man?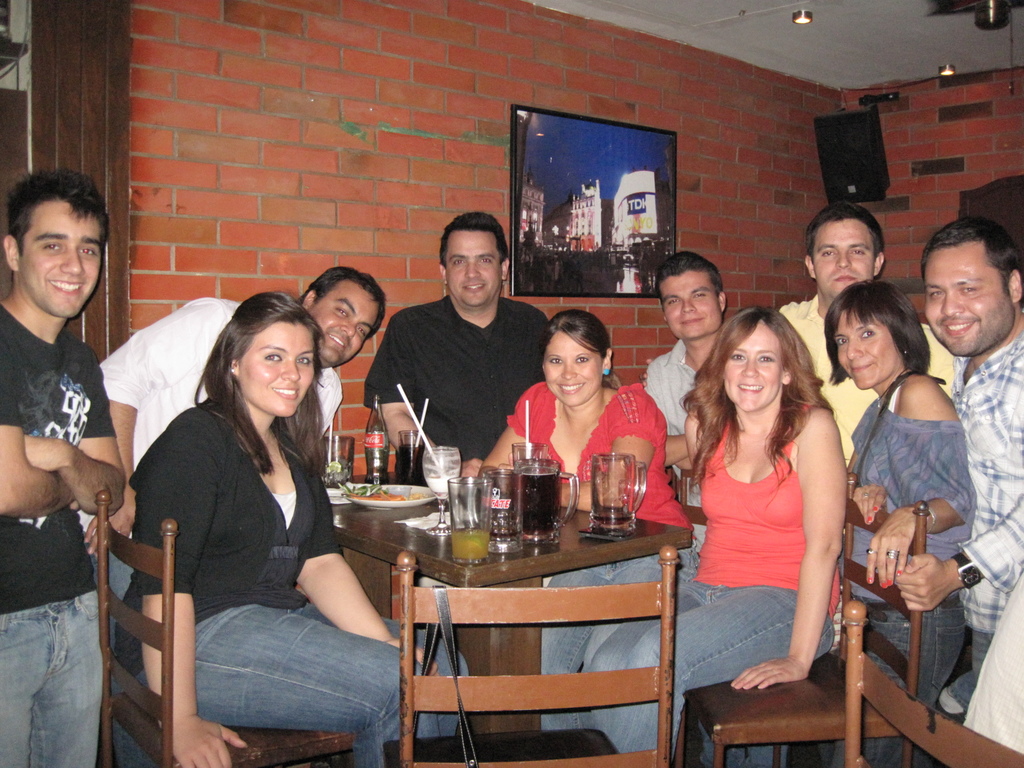
box=[371, 221, 553, 474]
